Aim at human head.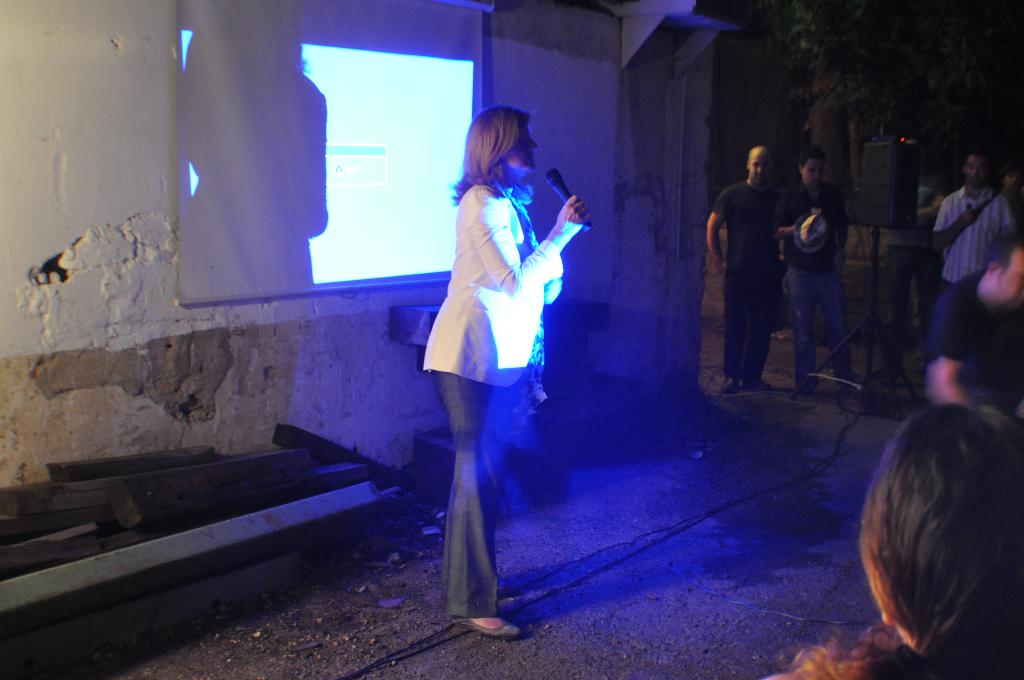
Aimed at bbox=[1002, 172, 1022, 198].
